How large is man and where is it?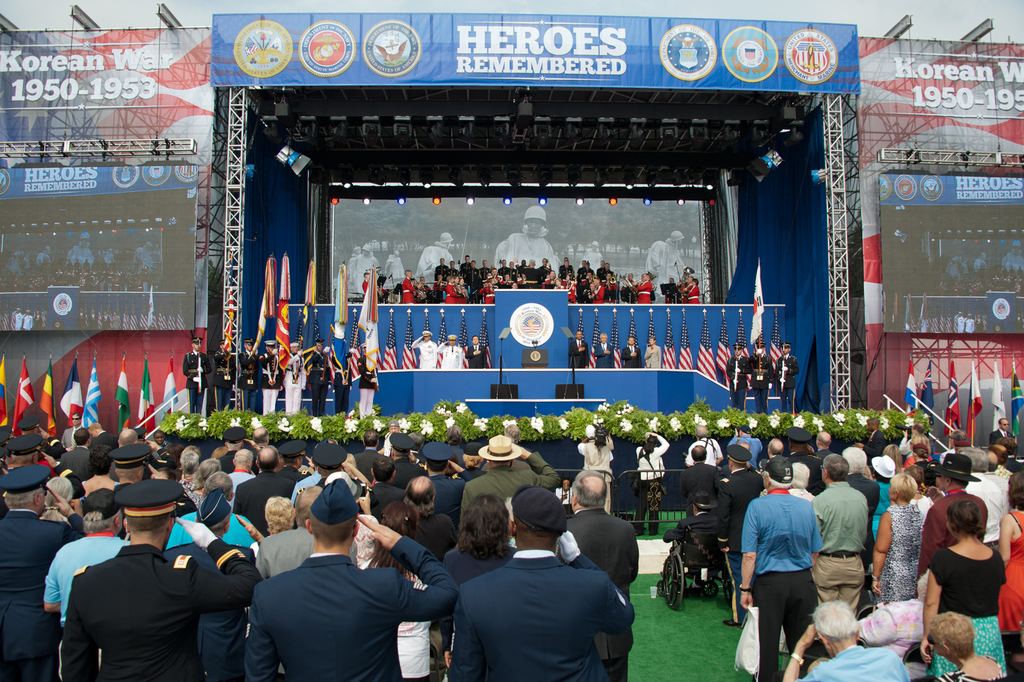
Bounding box: rect(432, 331, 471, 369).
